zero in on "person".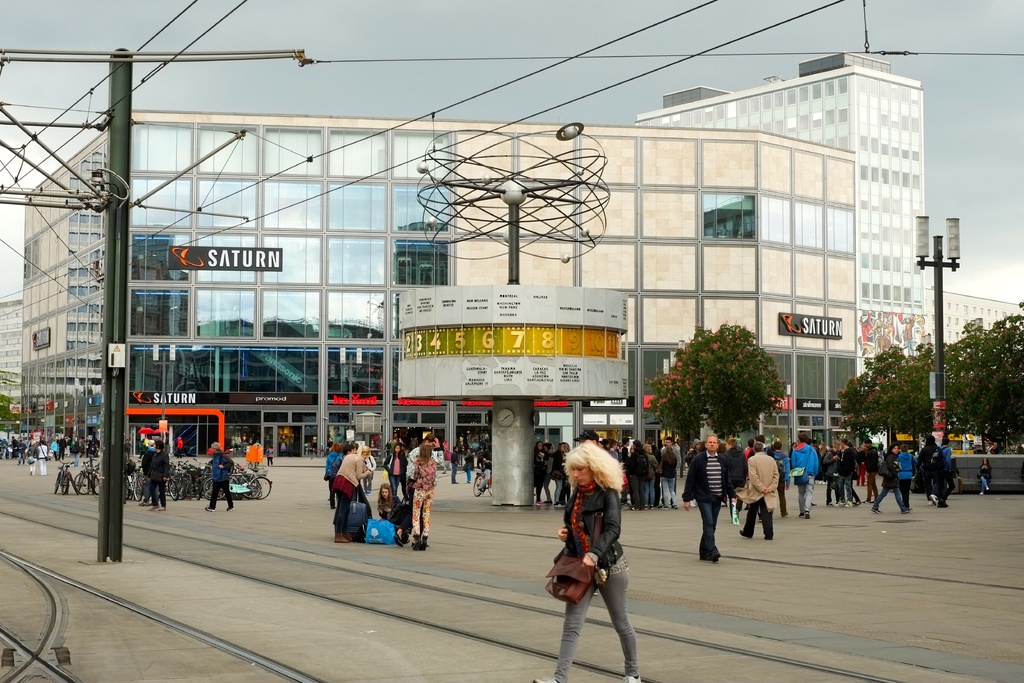
Zeroed in: (461,446,471,479).
